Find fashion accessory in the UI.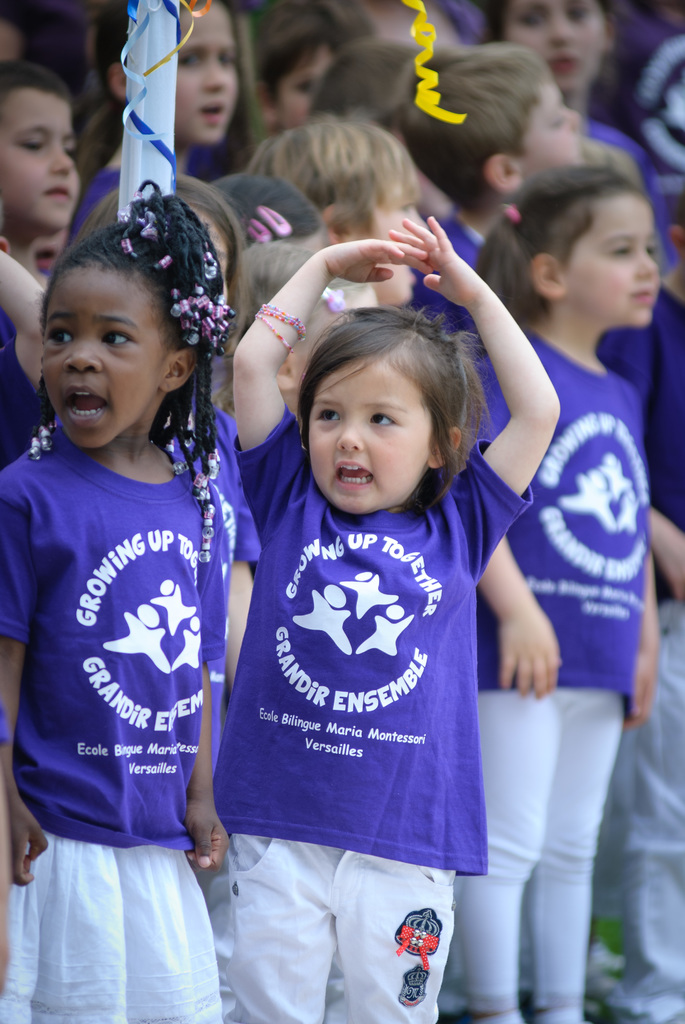
UI element at {"x1": 257, "y1": 207, "x2": 294, "y2": 236}.
